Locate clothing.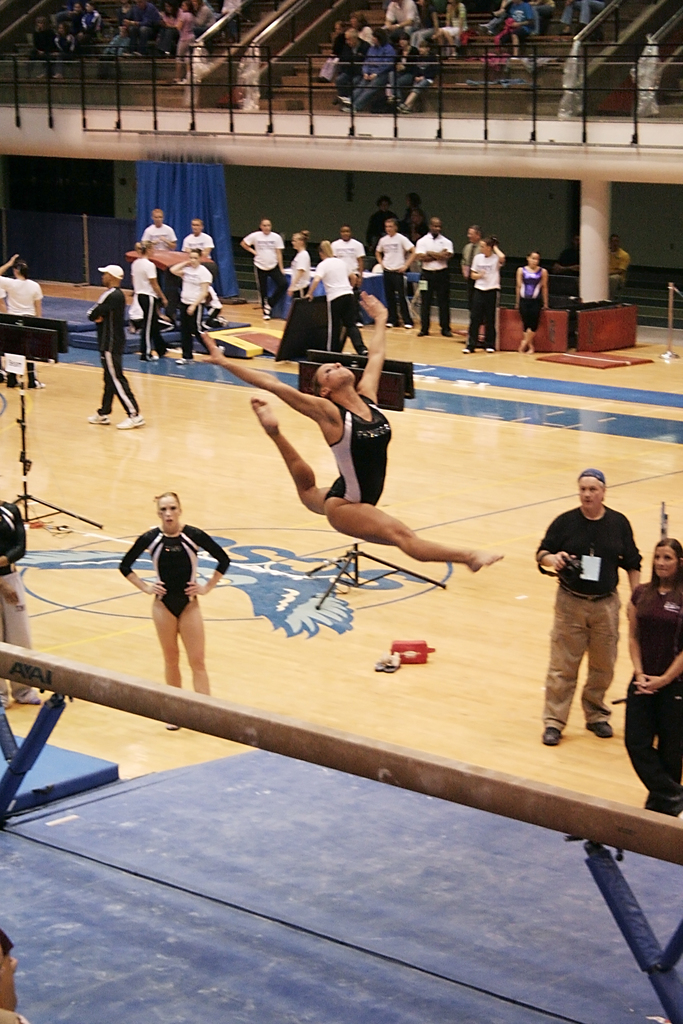
Bounding box: {"x1": 600, "y1": 246, "x2": 622, "y2": 291}.
